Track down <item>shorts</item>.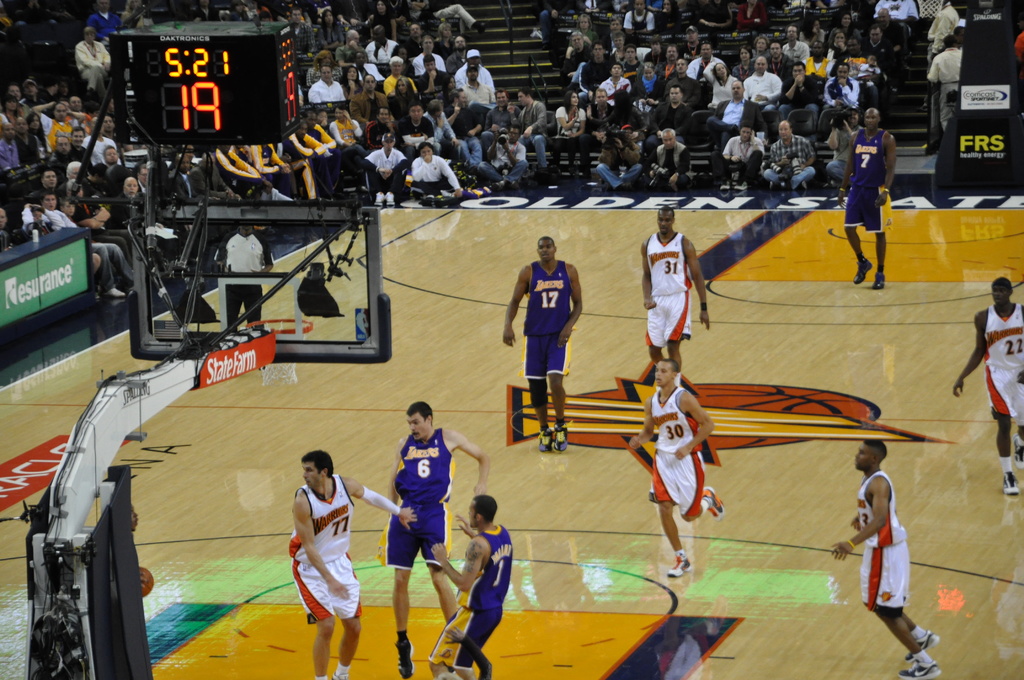
Tracked to select_region(644, 289, 692, 346).
